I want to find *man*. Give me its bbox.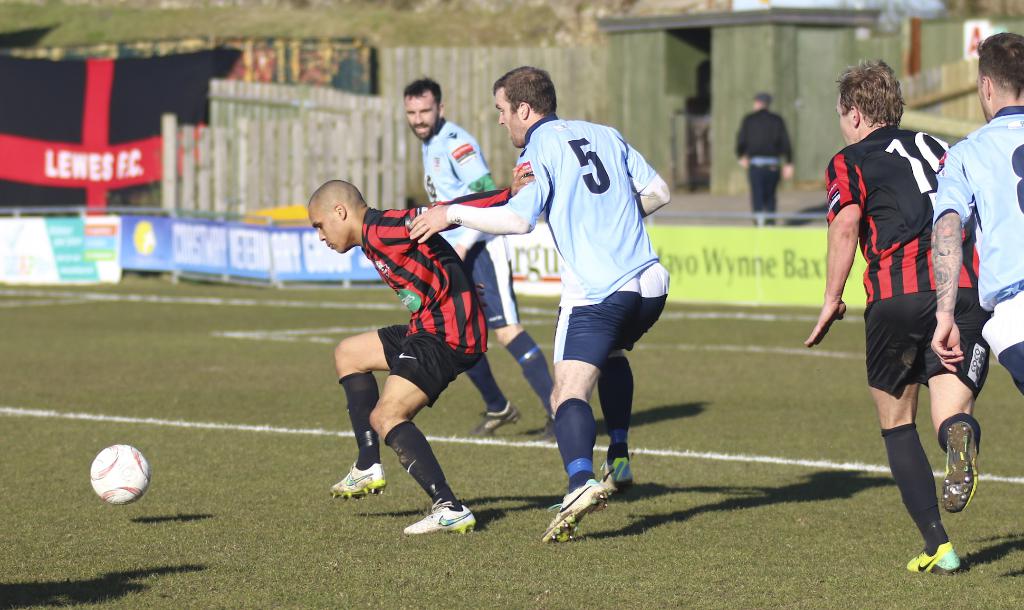
x1=404, y1=76, x2=560, y2=445.
